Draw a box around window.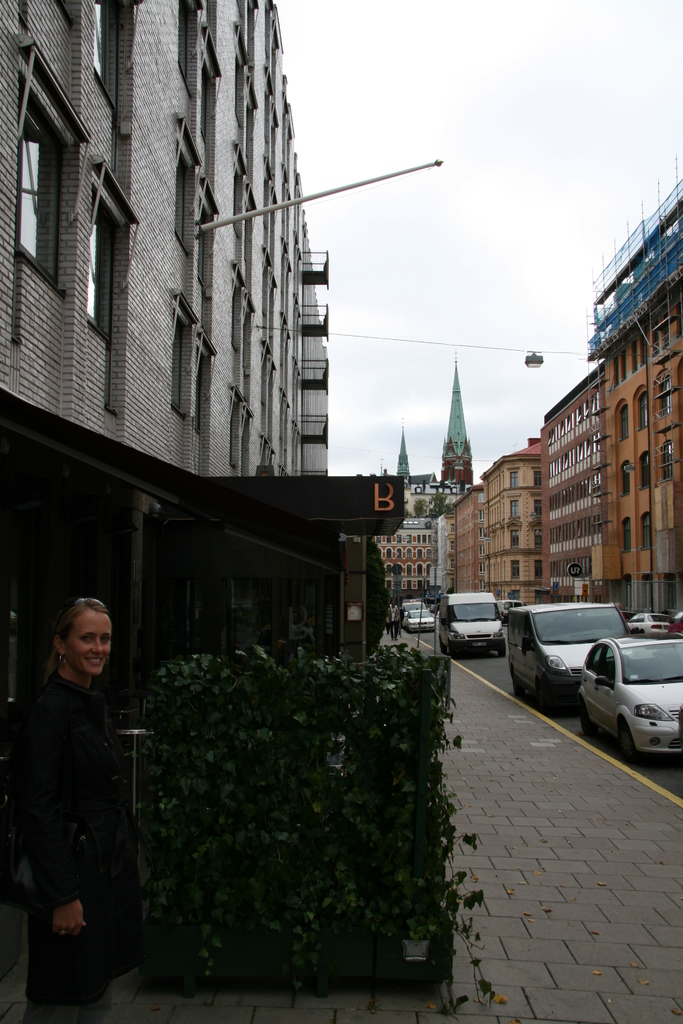
201/0/206/20.
